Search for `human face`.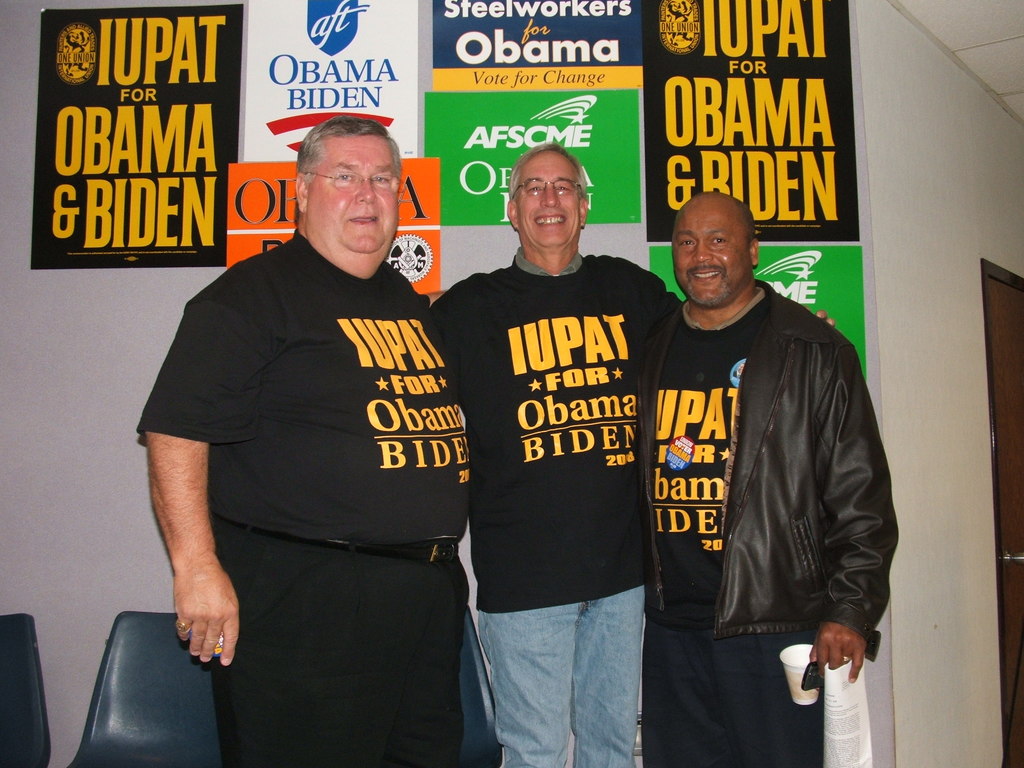
Found at {"x1": 516, "y1": 154, "x2": 585, "y2": 249}.
